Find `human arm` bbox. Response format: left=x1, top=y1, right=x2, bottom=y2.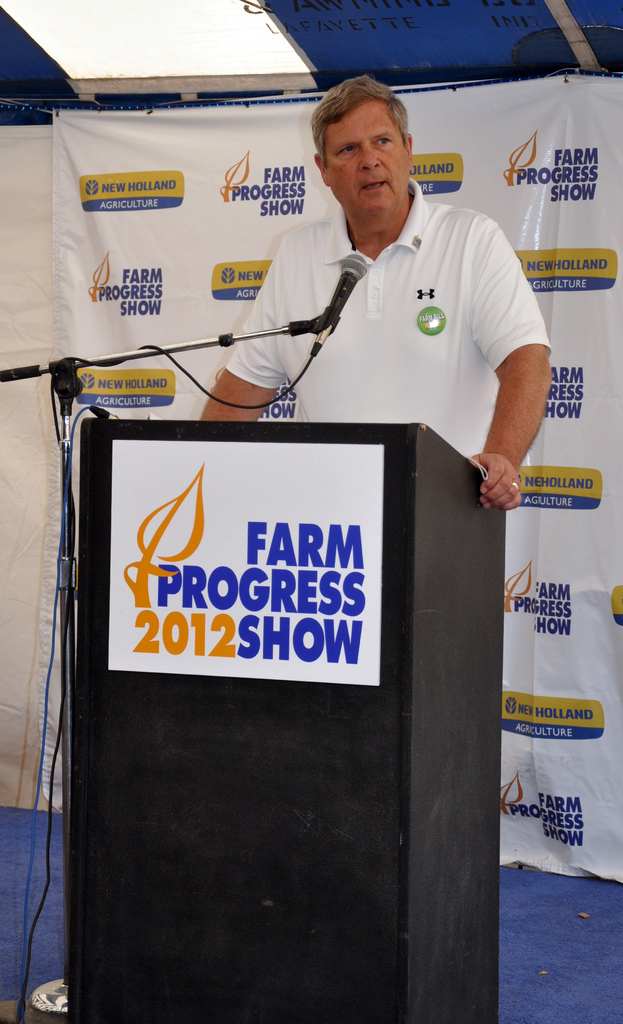
left=476, top=270, right=561, bottom=520.
